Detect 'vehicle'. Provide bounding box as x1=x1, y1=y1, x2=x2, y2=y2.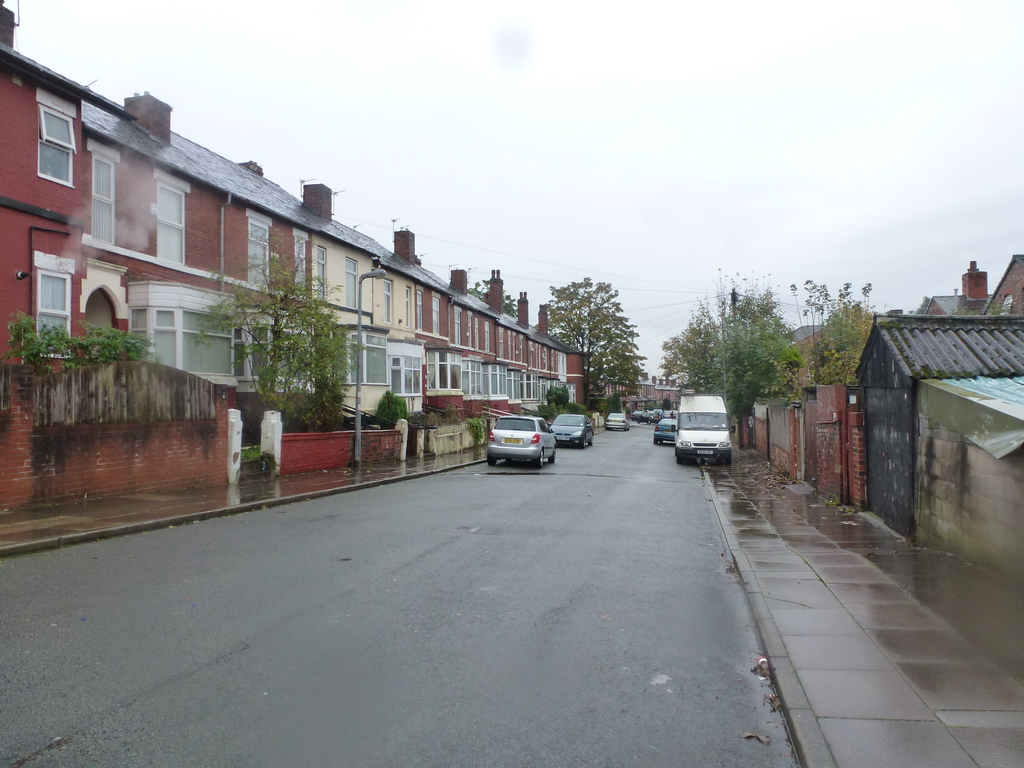
x1=656, y1=416, x2=676, y2=446.
